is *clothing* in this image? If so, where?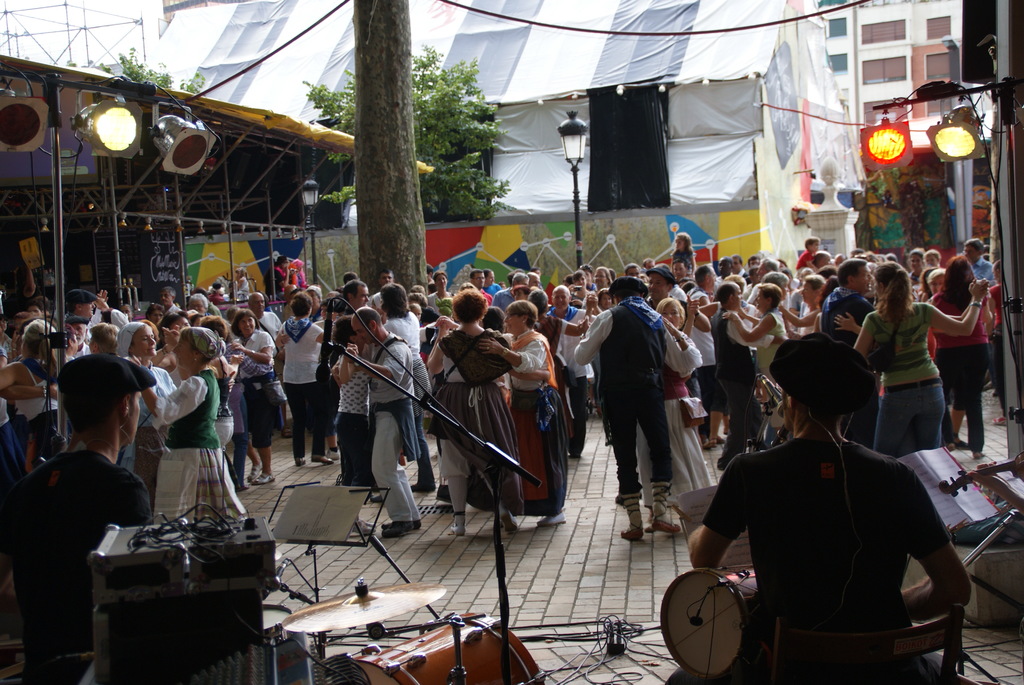
Yes, at (325,343,365,493).
